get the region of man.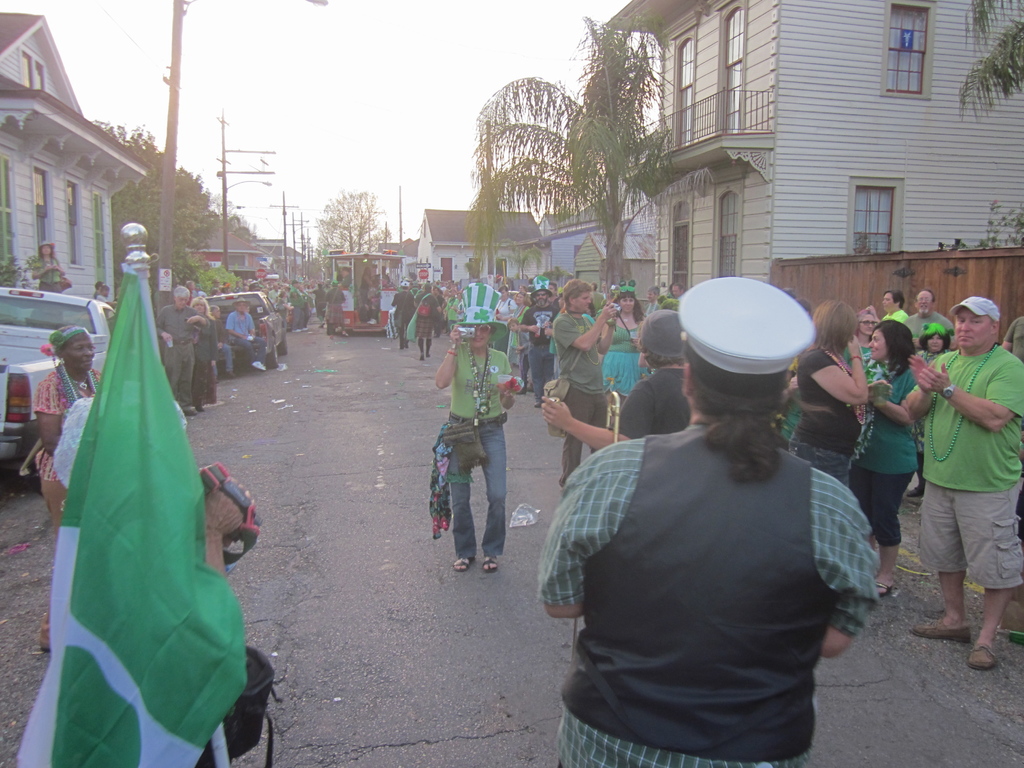
891 282 1023 682.
